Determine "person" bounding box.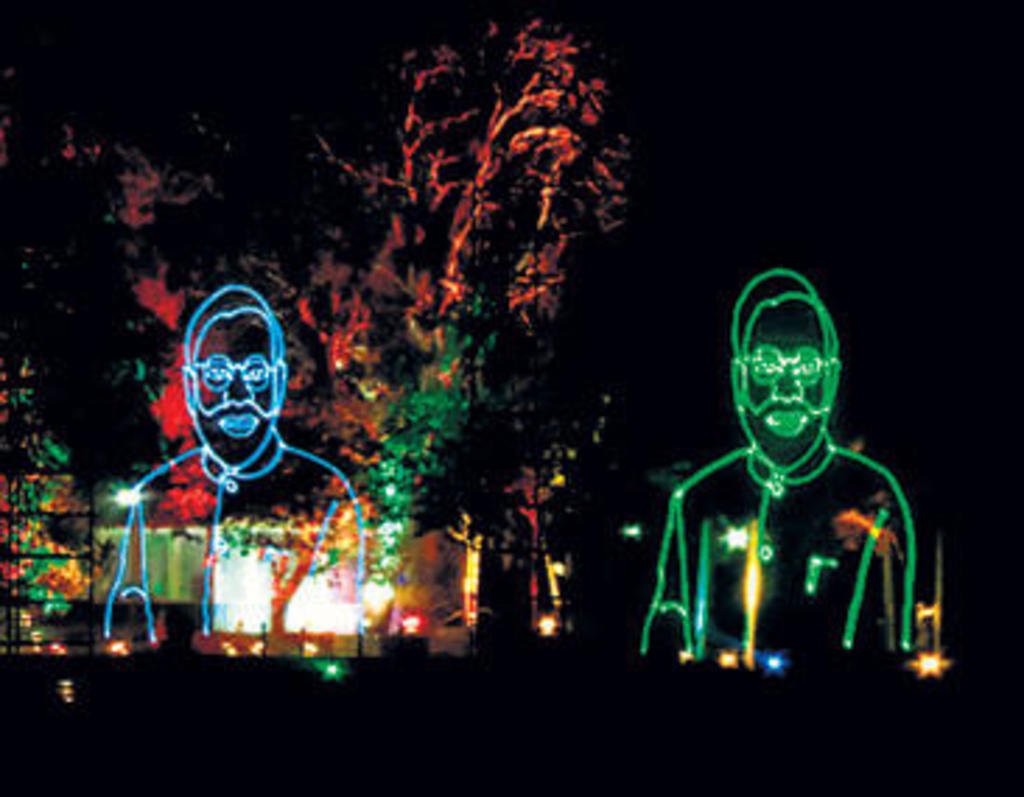
Determined: <bbox>649, 246, 926, 699</bbox>.
